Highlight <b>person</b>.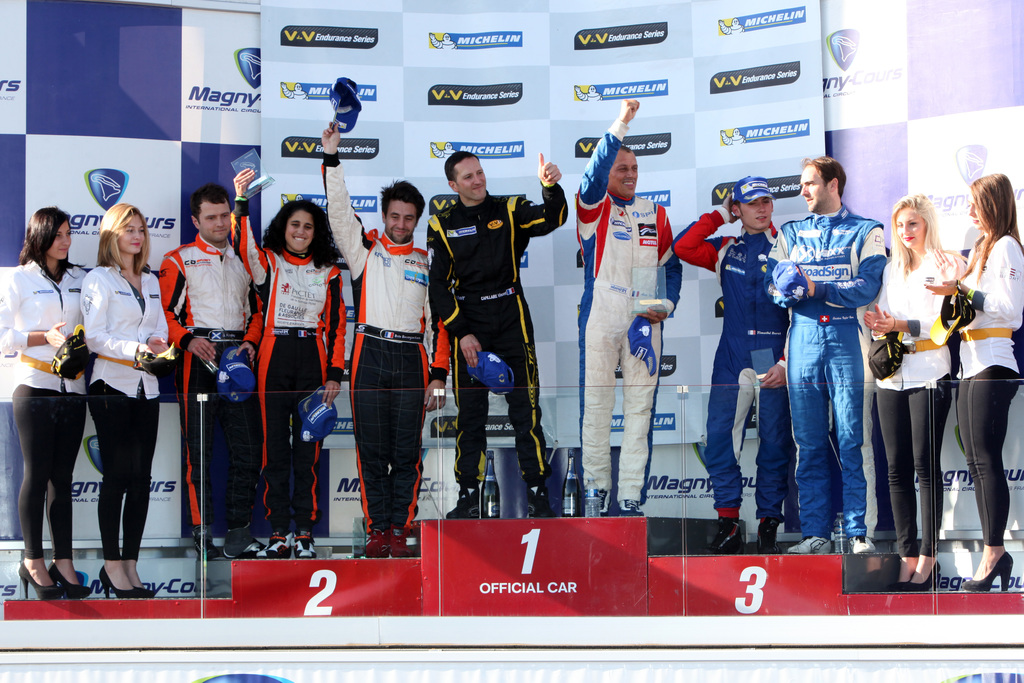
Highlighted region: left=320, top=124, right=457, bottom=548.
